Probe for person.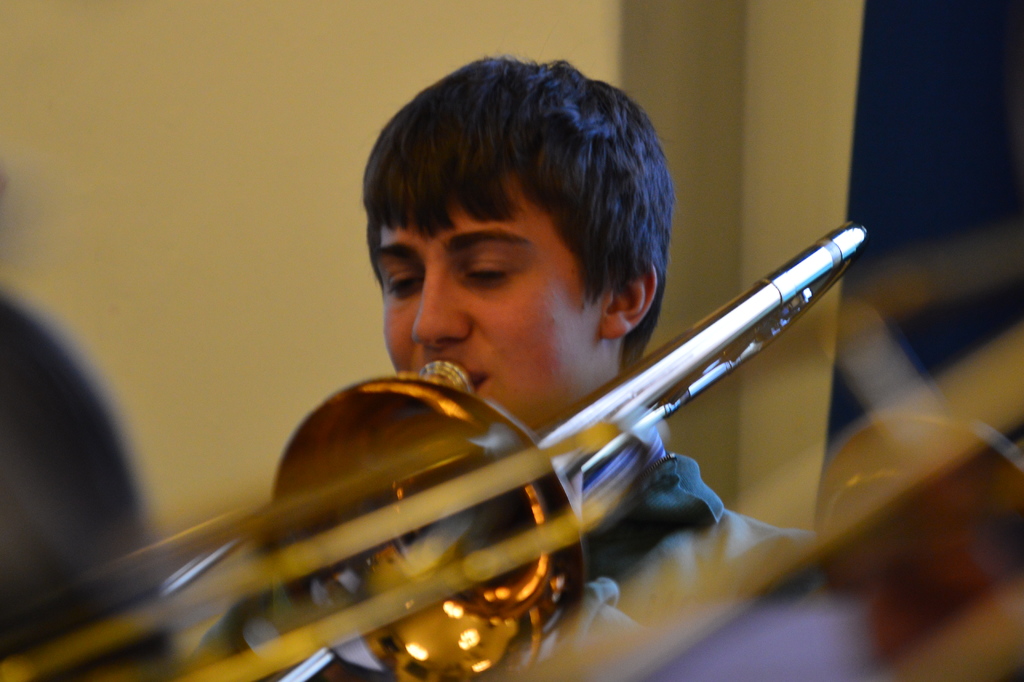
Probe result: 200/85/833/654.
